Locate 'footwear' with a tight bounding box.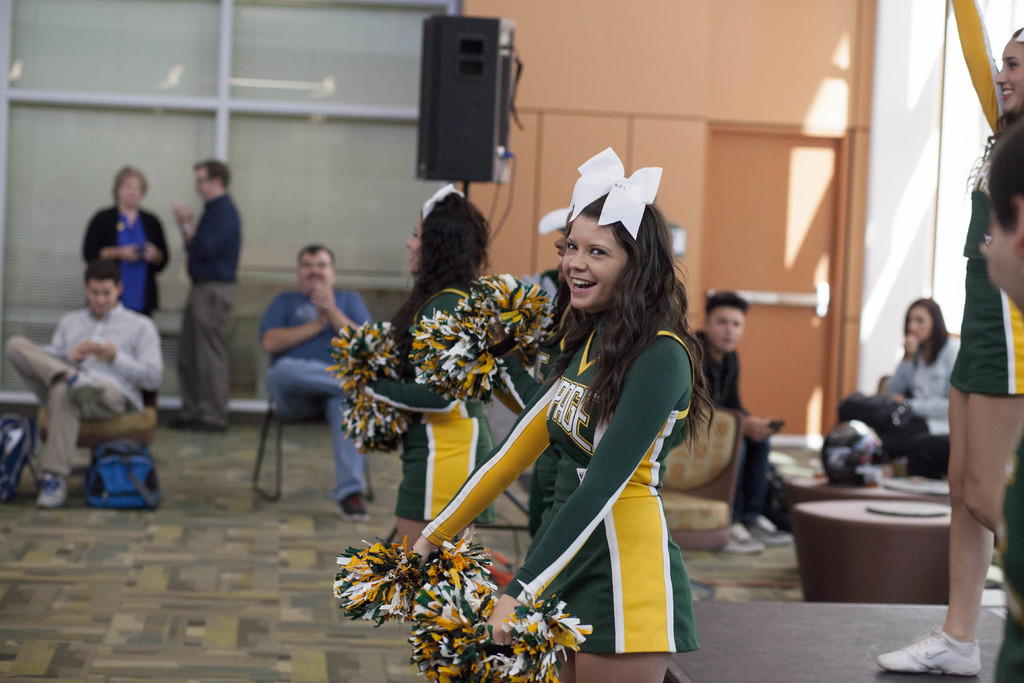
<box>70,373,104,406</box>.
